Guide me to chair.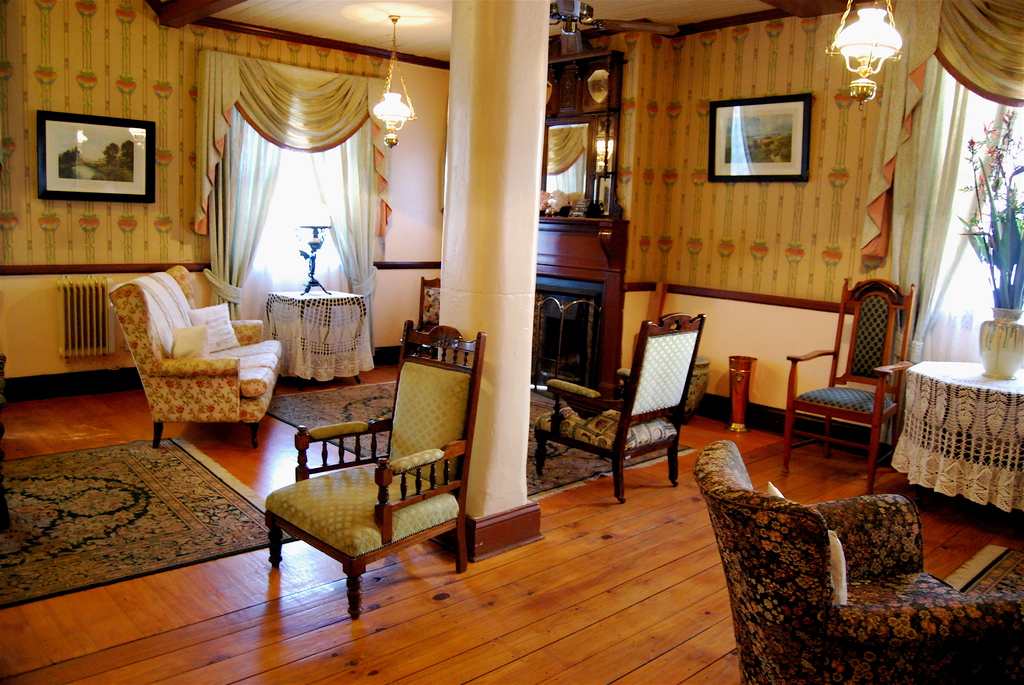
Guidance: detection(694, 439, 1023, 684).
